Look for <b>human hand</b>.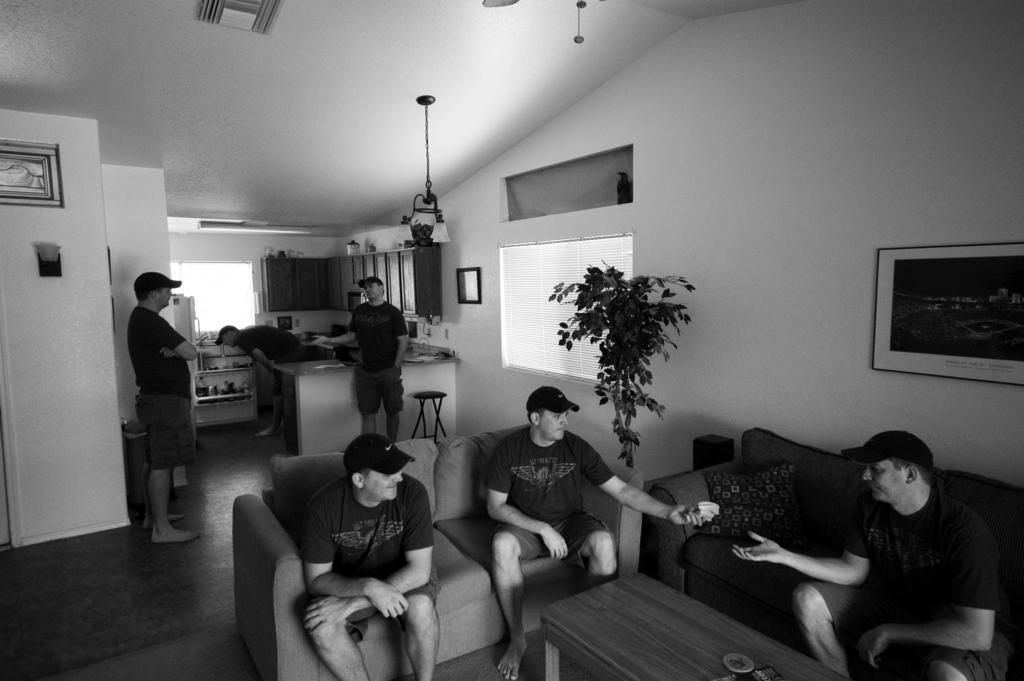
Found: 160/348/180/359.
